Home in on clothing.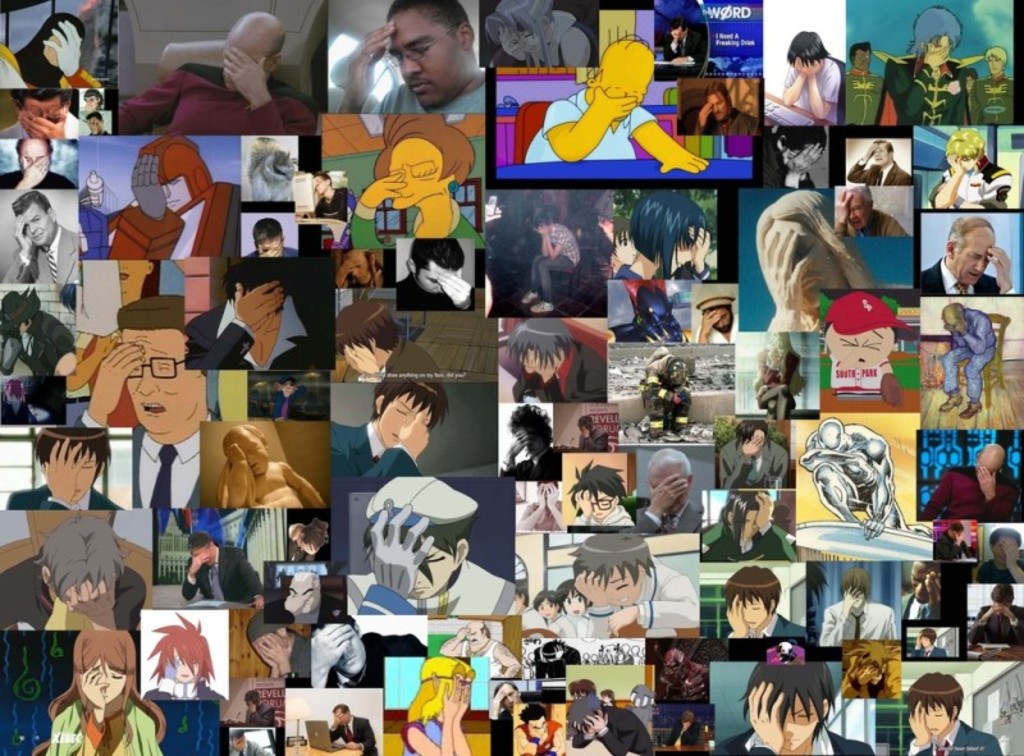
Homed in at [721,441,792,492].
